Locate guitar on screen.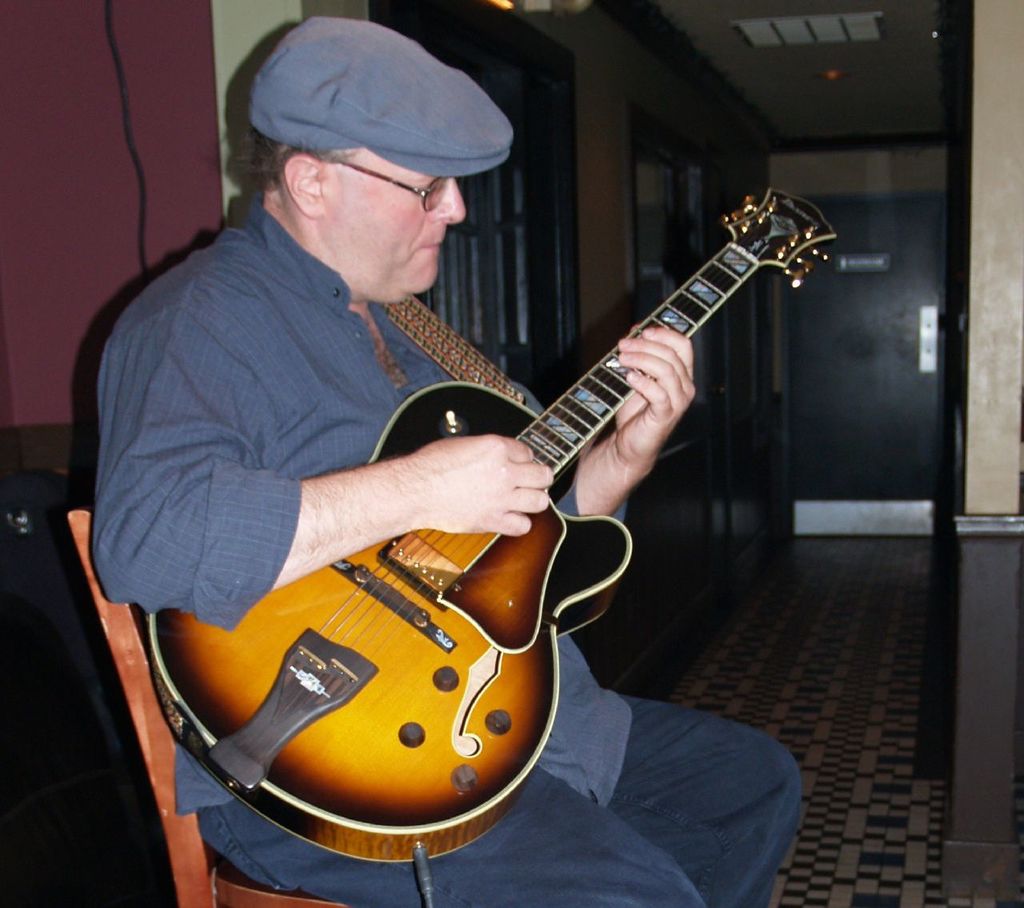
On screen at 126:178:850:878.
